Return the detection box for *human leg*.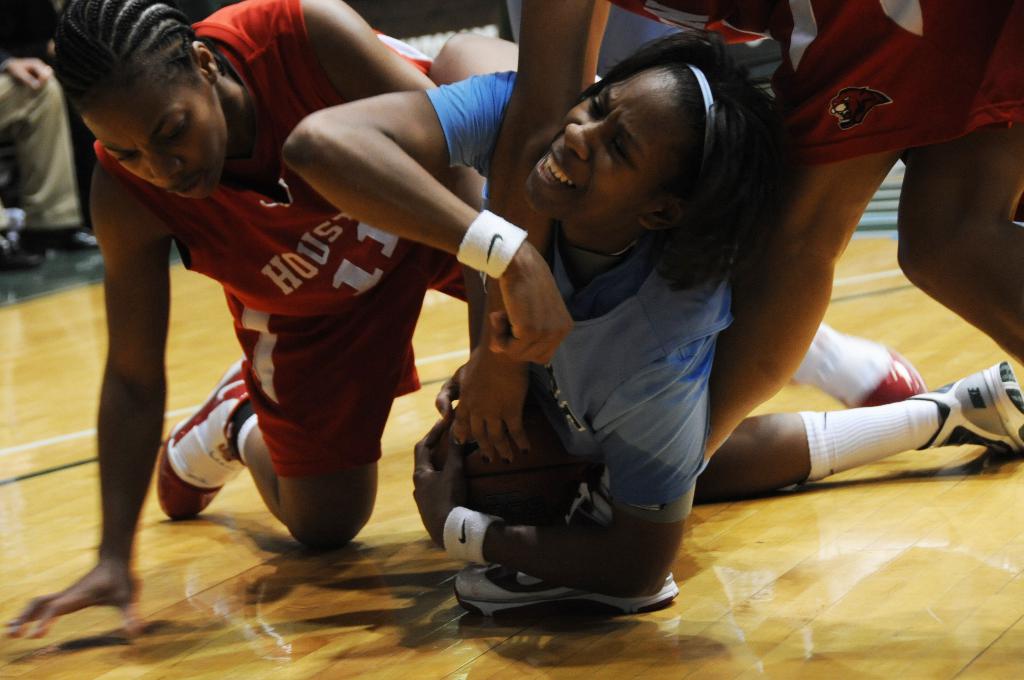
[x1=159, y1=289, x2=424, y2=547].
